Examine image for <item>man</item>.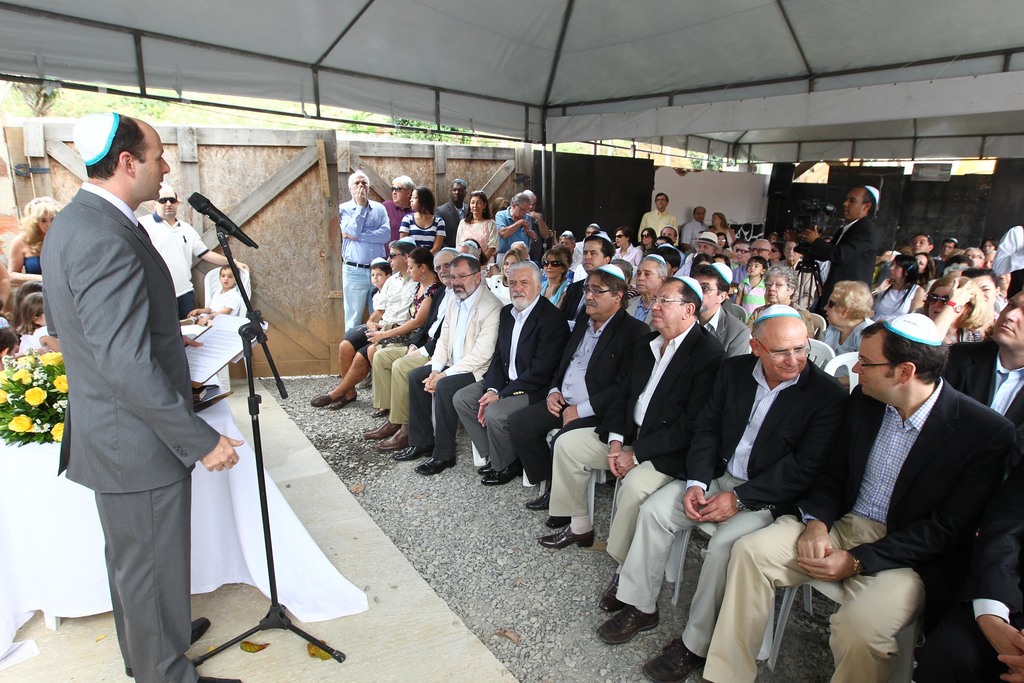
Examination result: rect(509, 261, 653, 532).
